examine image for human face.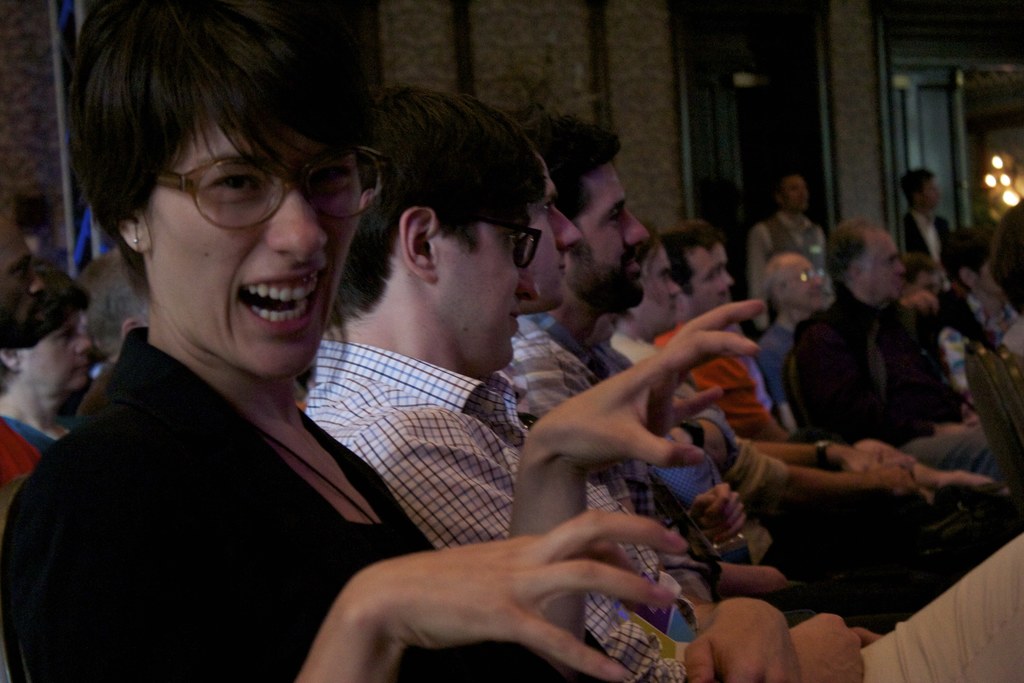
Examination result: 0 215 43 335.
